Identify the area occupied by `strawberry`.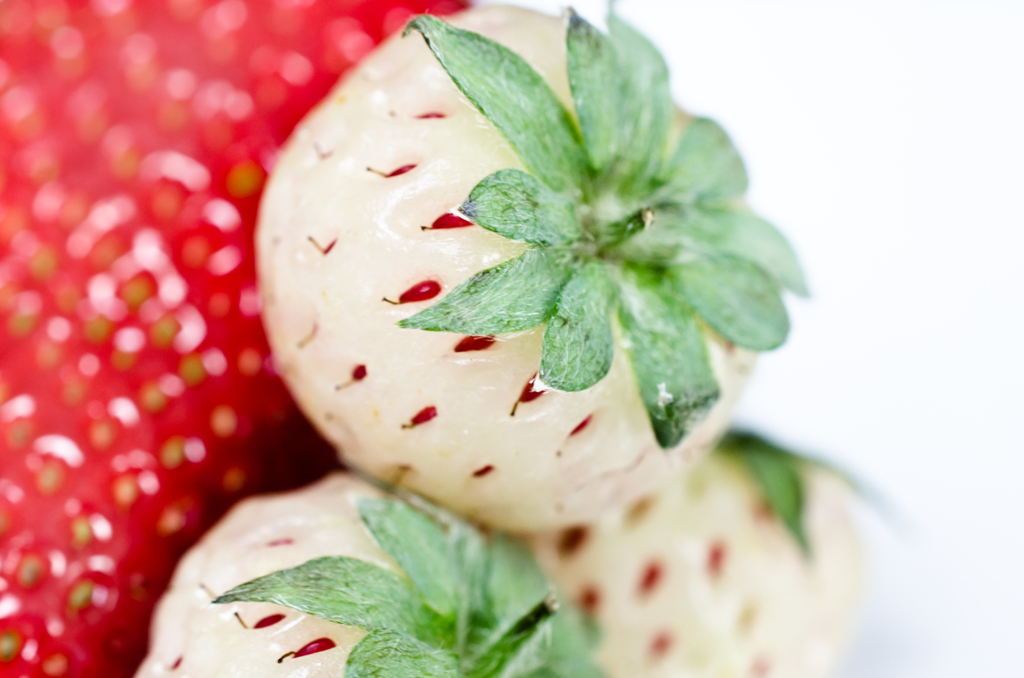
Area: <box>256,1,802,537</box>.
